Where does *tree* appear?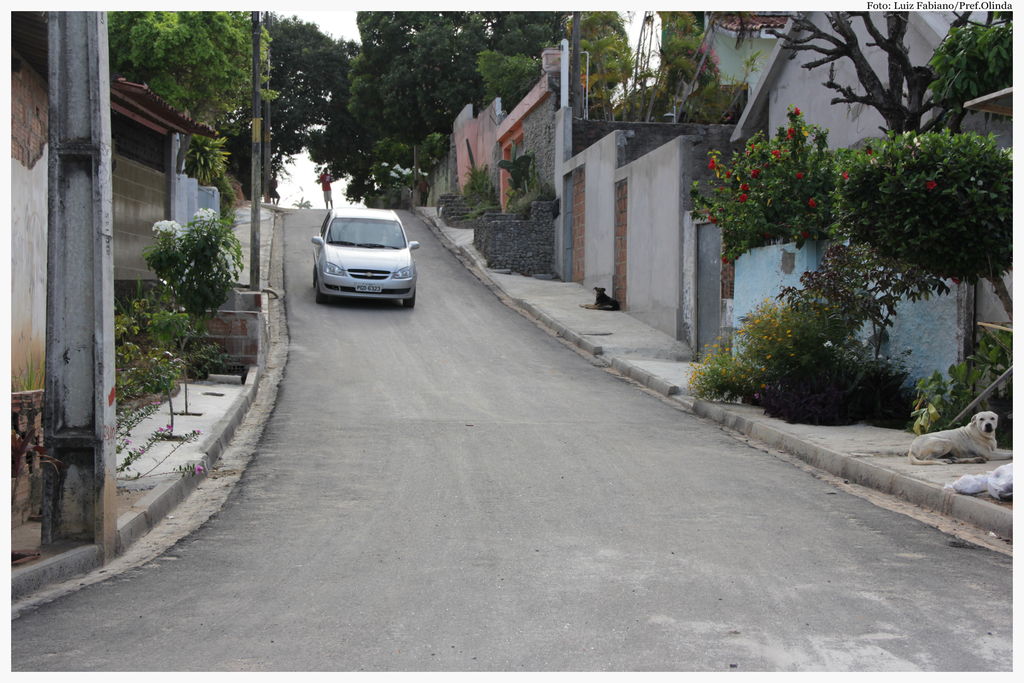
Appears at select_region(767, 1, 996, 139).
